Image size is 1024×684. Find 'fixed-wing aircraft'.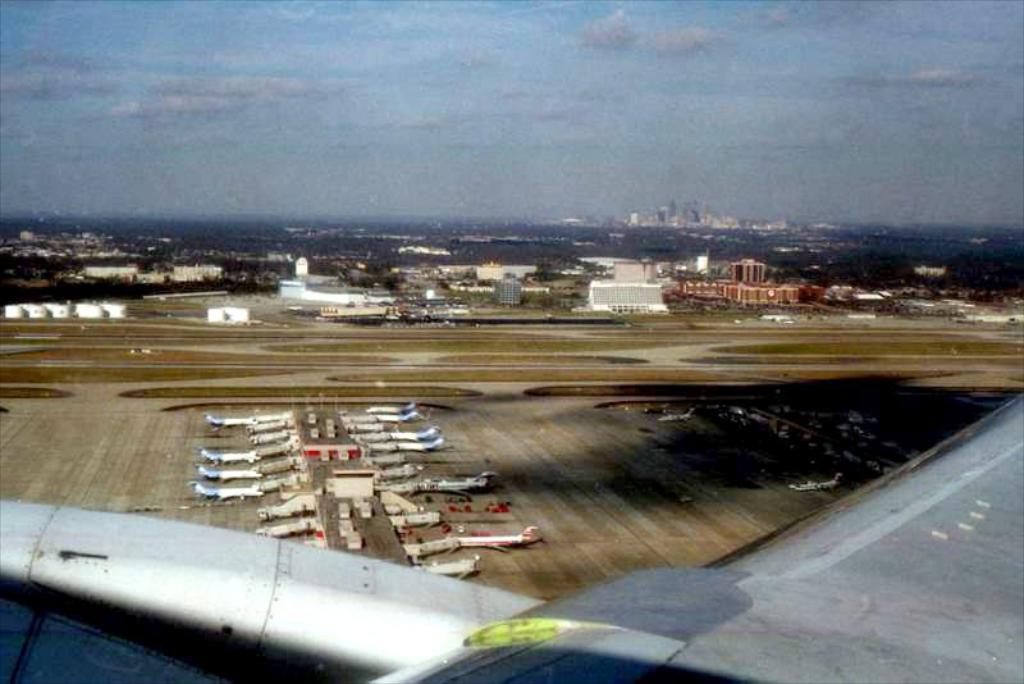
[x1=659, y1=405, x2=691, y2=424].
